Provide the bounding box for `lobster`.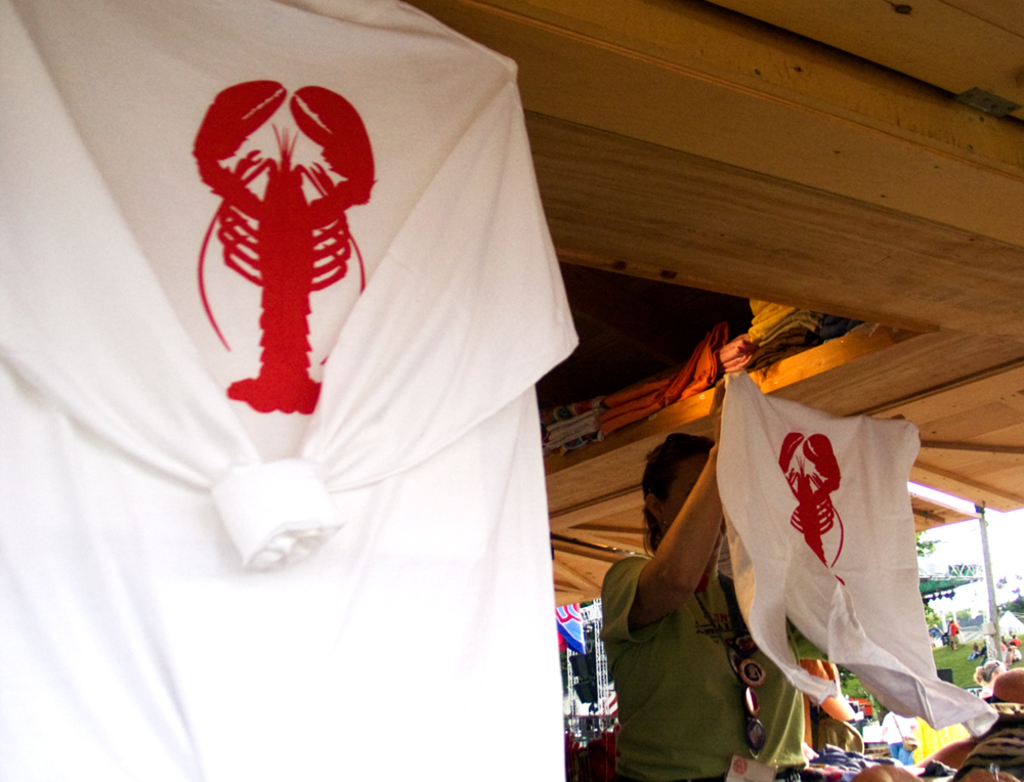
bbox=[774, 434, 855, 585].
